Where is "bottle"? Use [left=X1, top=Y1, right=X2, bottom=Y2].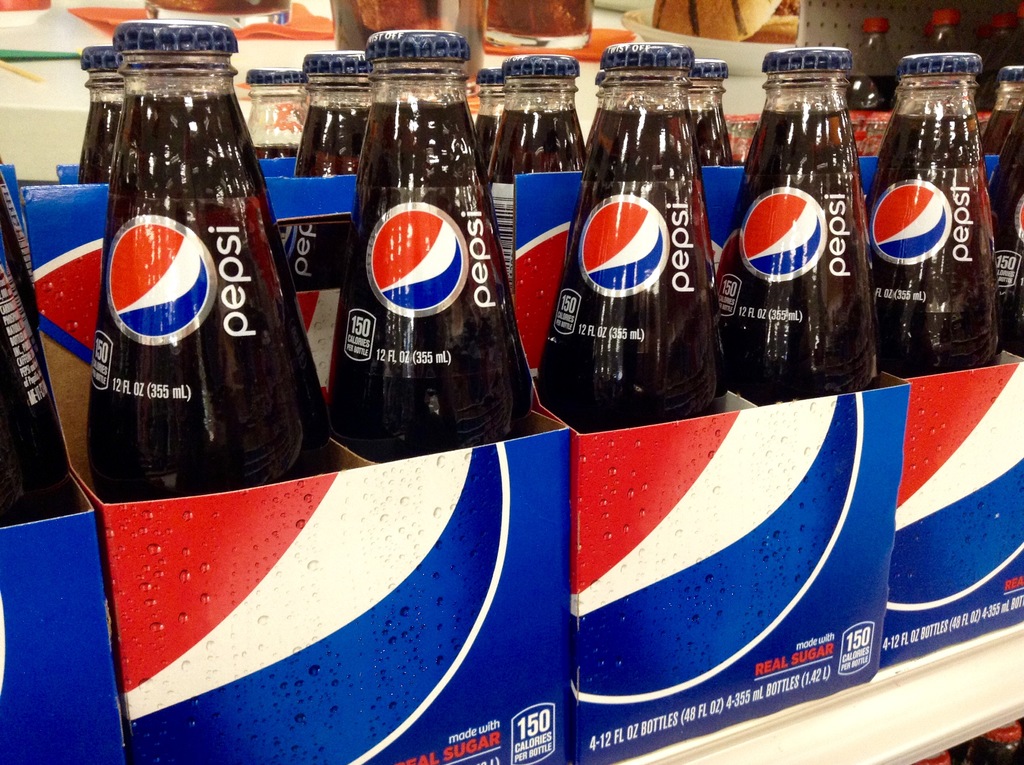
[left=978, top=13, right=1010, bottom=92].
